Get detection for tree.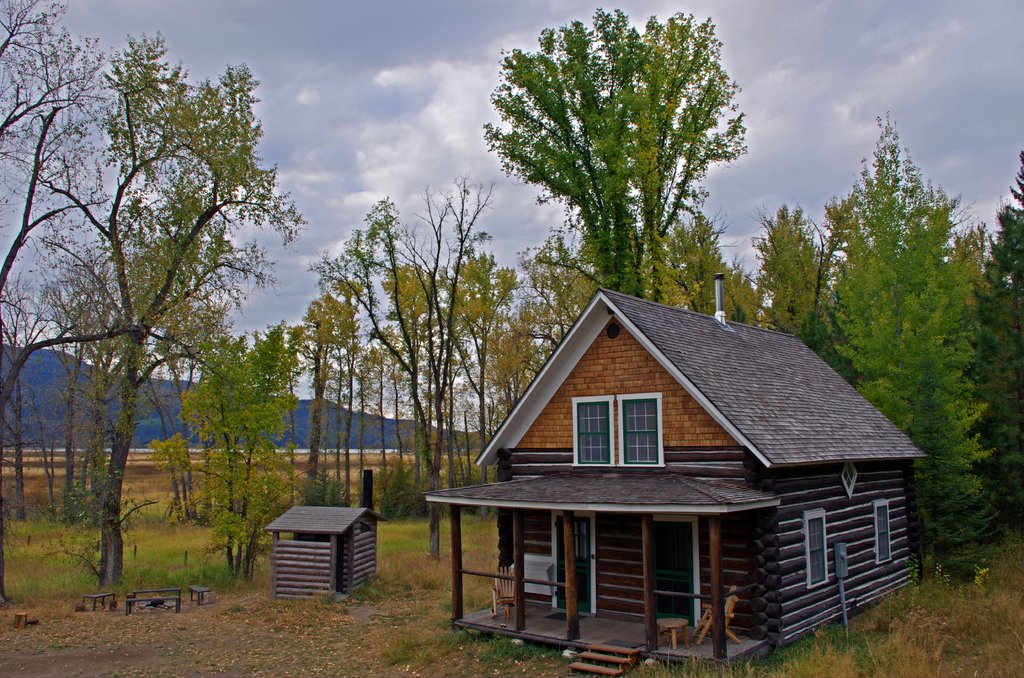
Detection: 489:218:611:403.
